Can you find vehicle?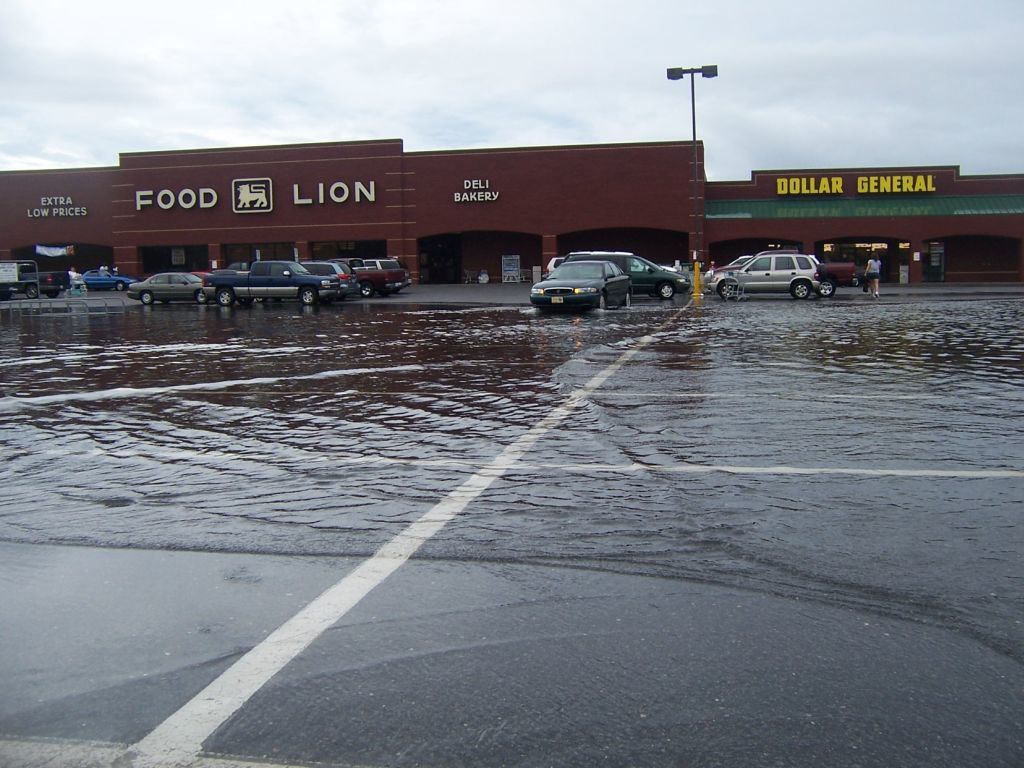
Yes, bounding box: (x1=561, y1=247, x2=688, y2=297).
